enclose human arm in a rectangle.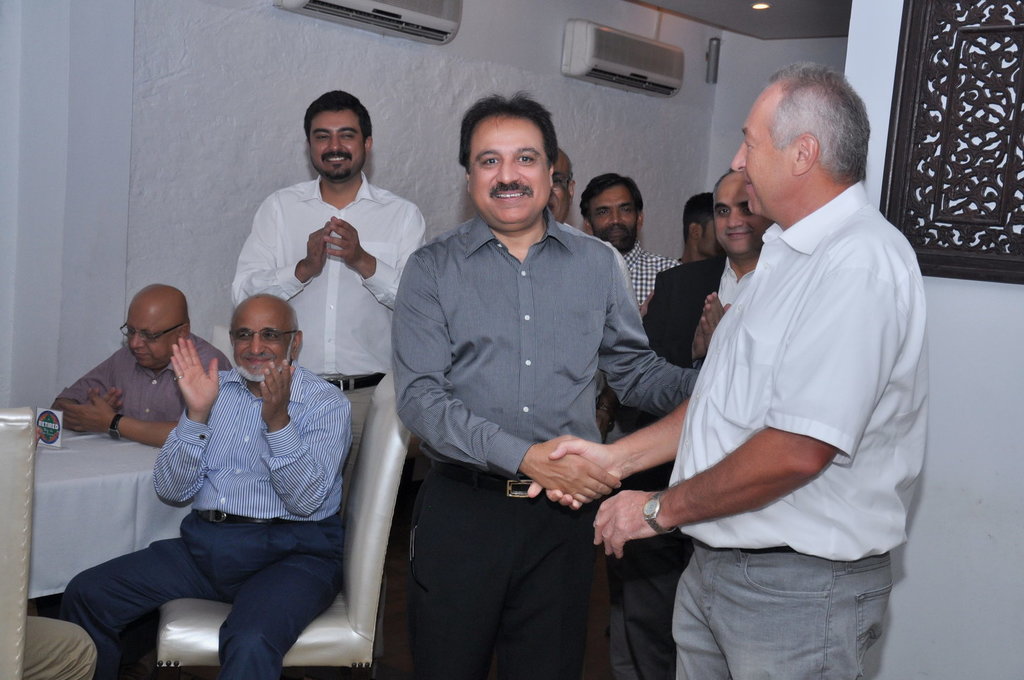
region(685, 287, 733, 366).
